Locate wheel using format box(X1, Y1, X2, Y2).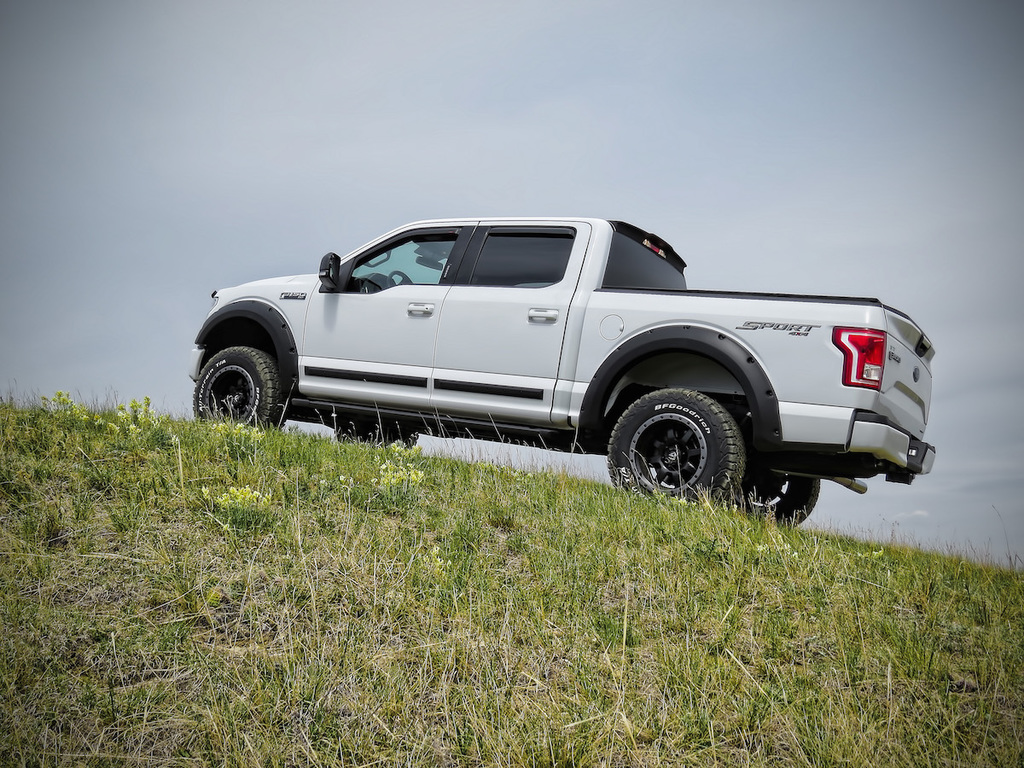
box(333, 419, 417, 447).
